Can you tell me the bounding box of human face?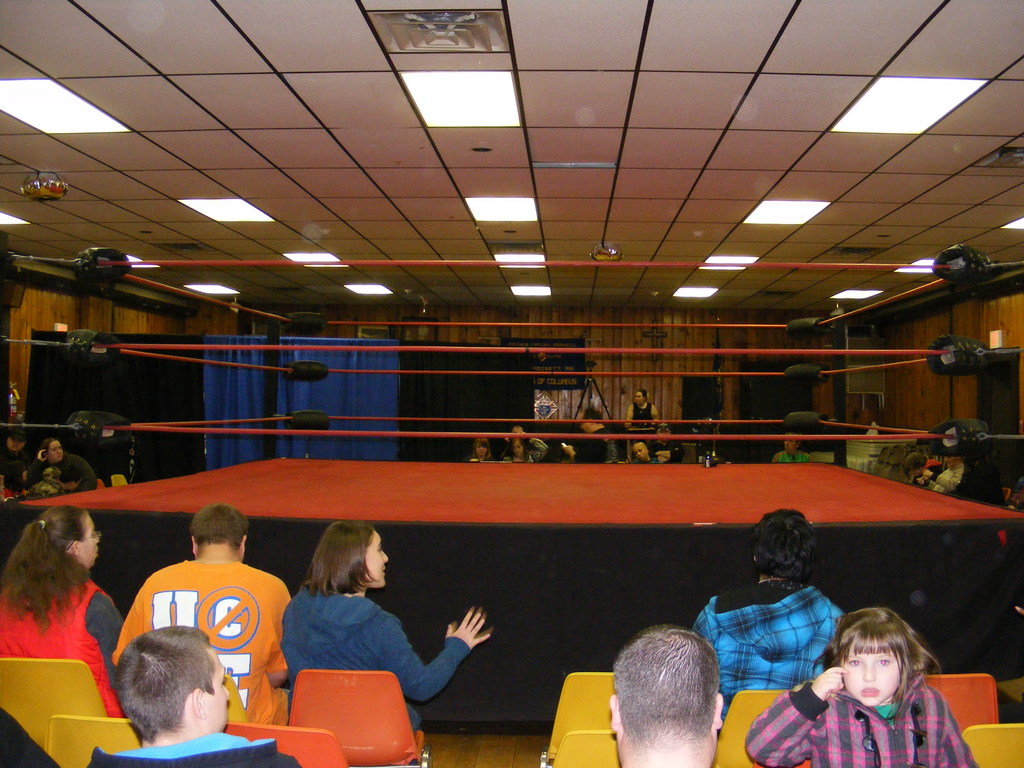
636/394/643/406.
